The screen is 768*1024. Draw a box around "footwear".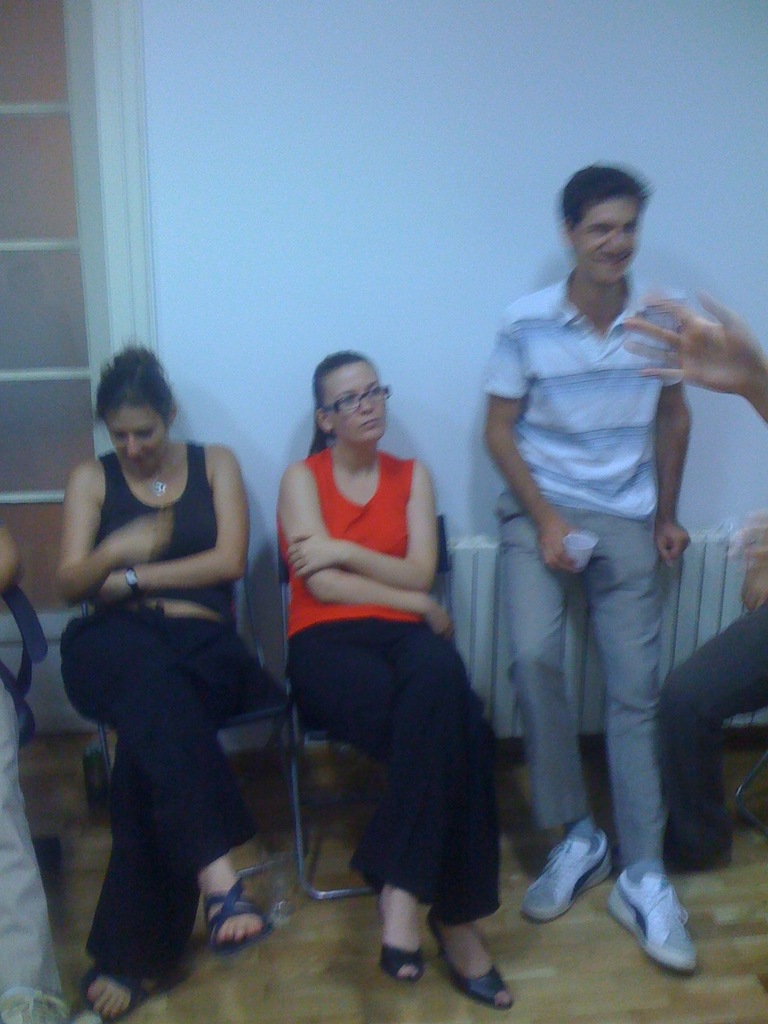
381 884 419 981.
